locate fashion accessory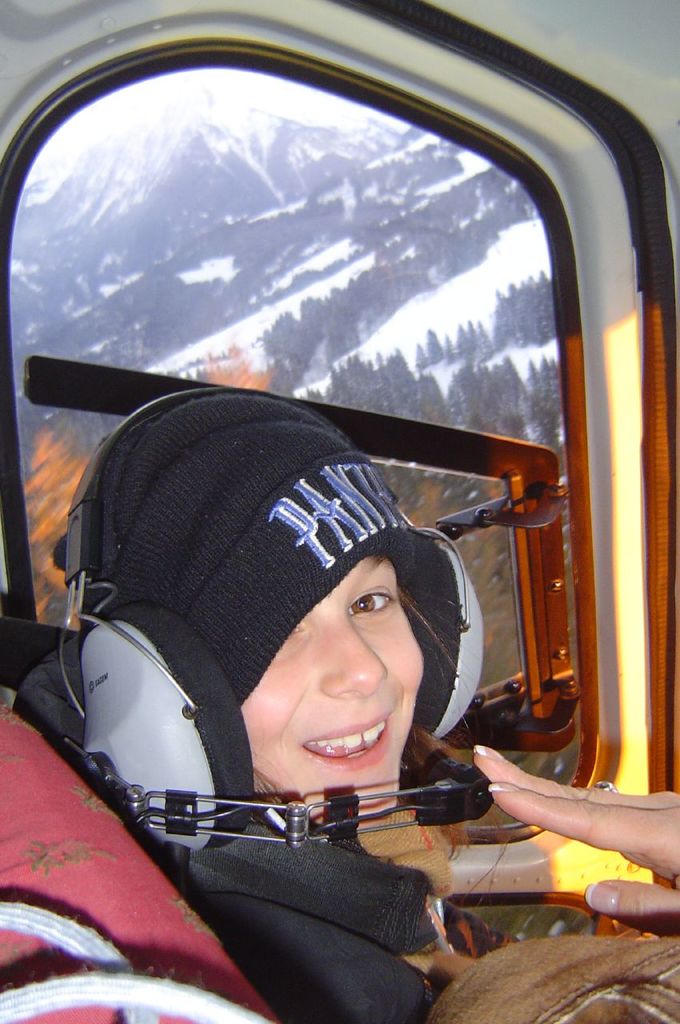
pyautogui.locateOnScreen(66, 392, 487, 741)
